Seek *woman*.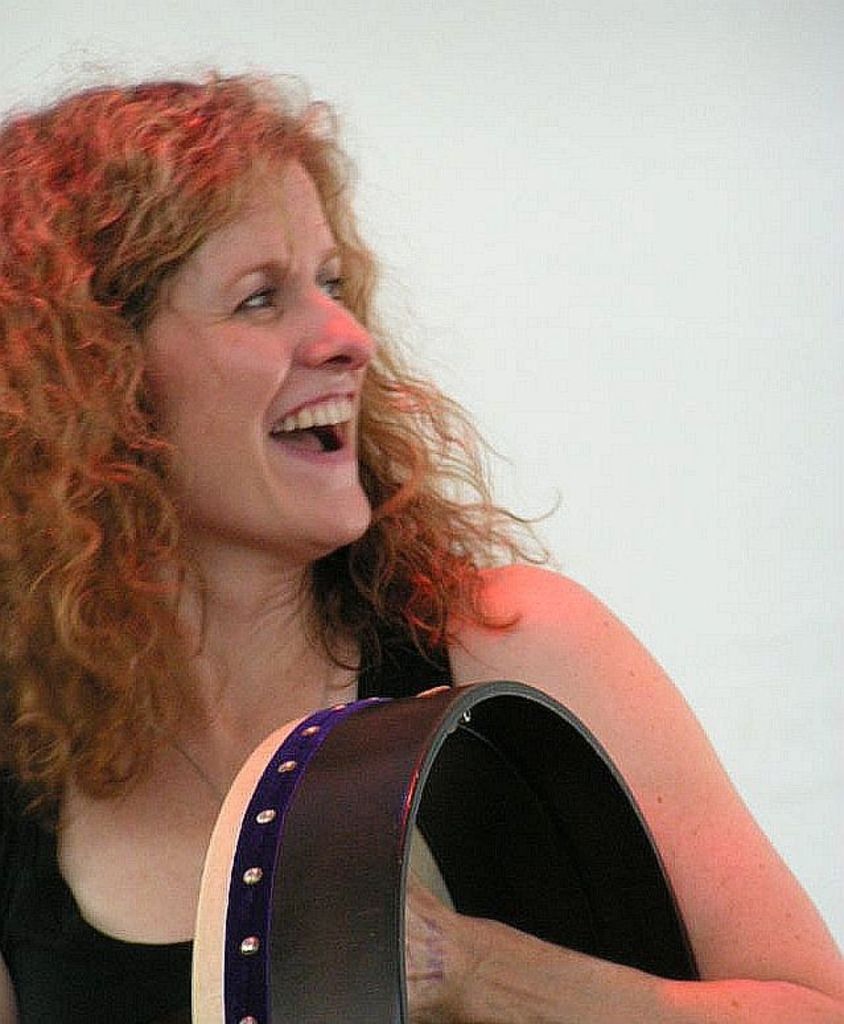
[x1=0, y1=52, x2=781, y2=1003].
